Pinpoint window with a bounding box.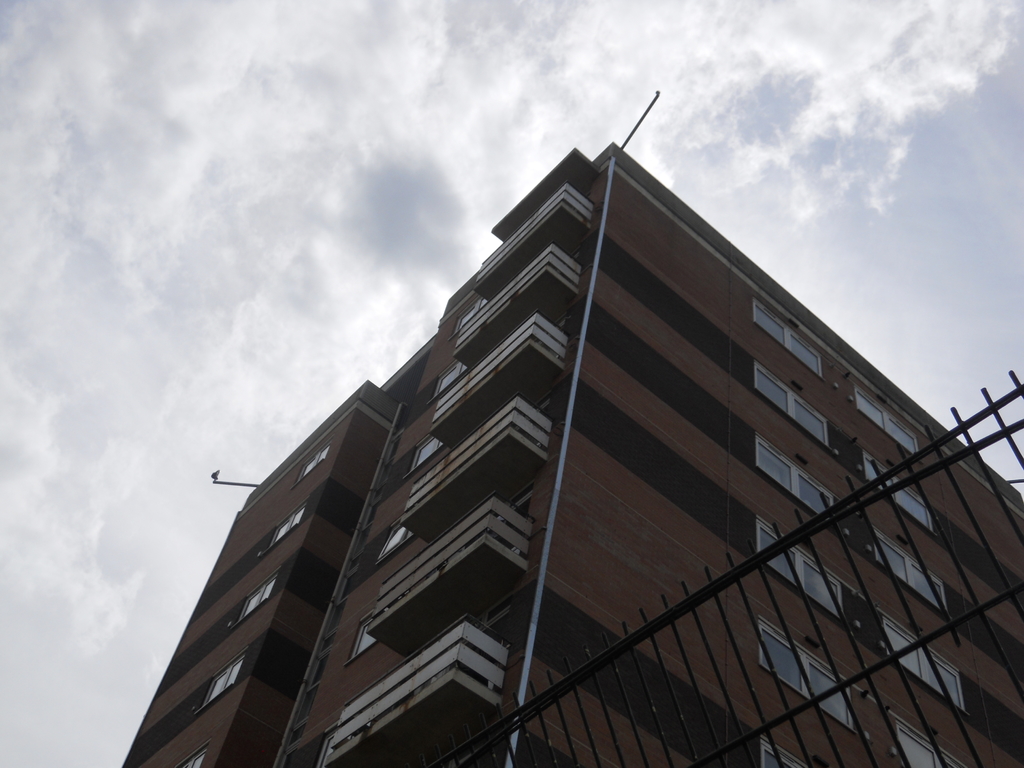
849, 384, 921, 460.
